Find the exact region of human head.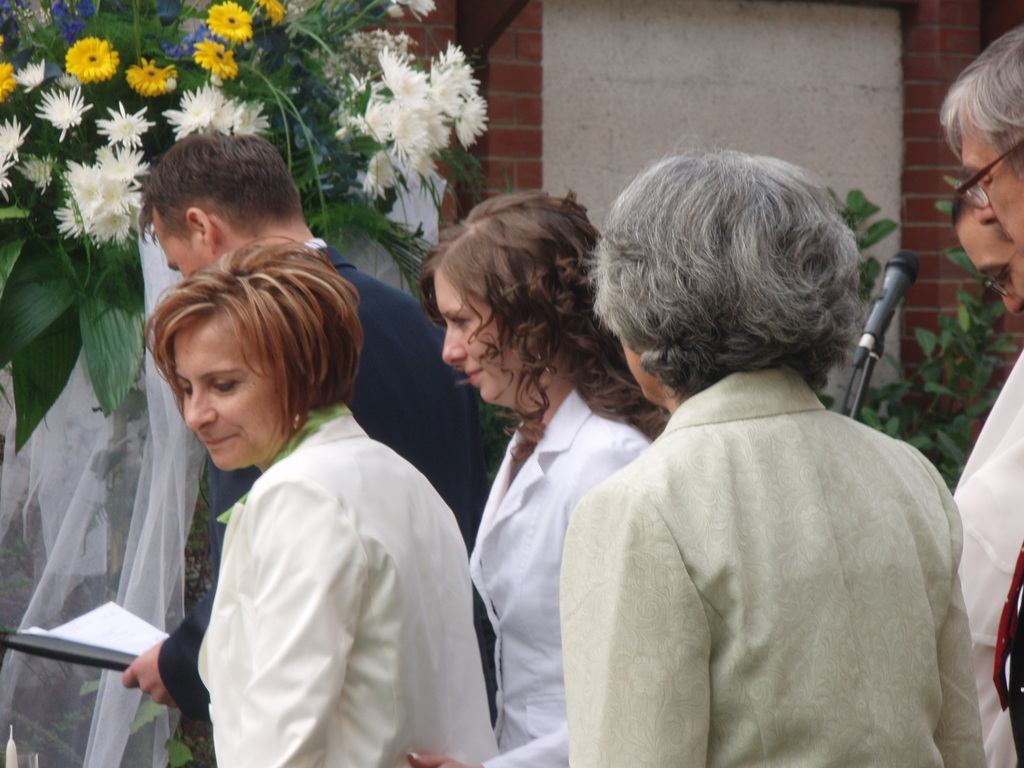
Exact region: <region>951, 177, 1023, 323</region>.
